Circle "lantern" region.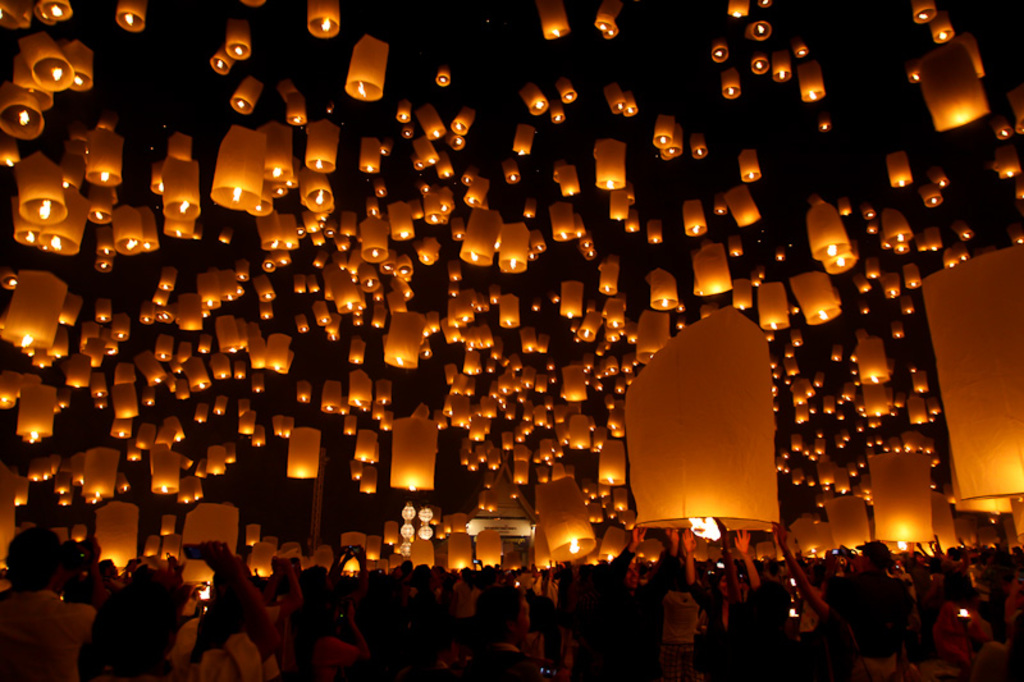
Region: bbox(285, 429, 319, 476).
